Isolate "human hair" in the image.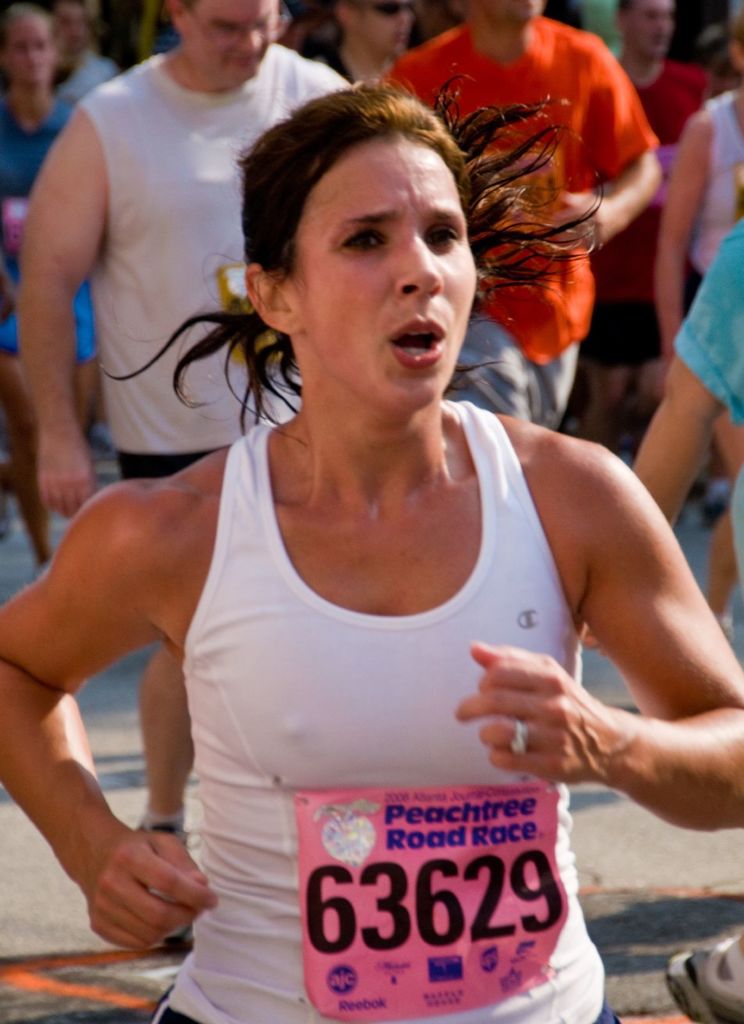
Isolated region: (x1=732, y1=8, x2=743, y2=60).
